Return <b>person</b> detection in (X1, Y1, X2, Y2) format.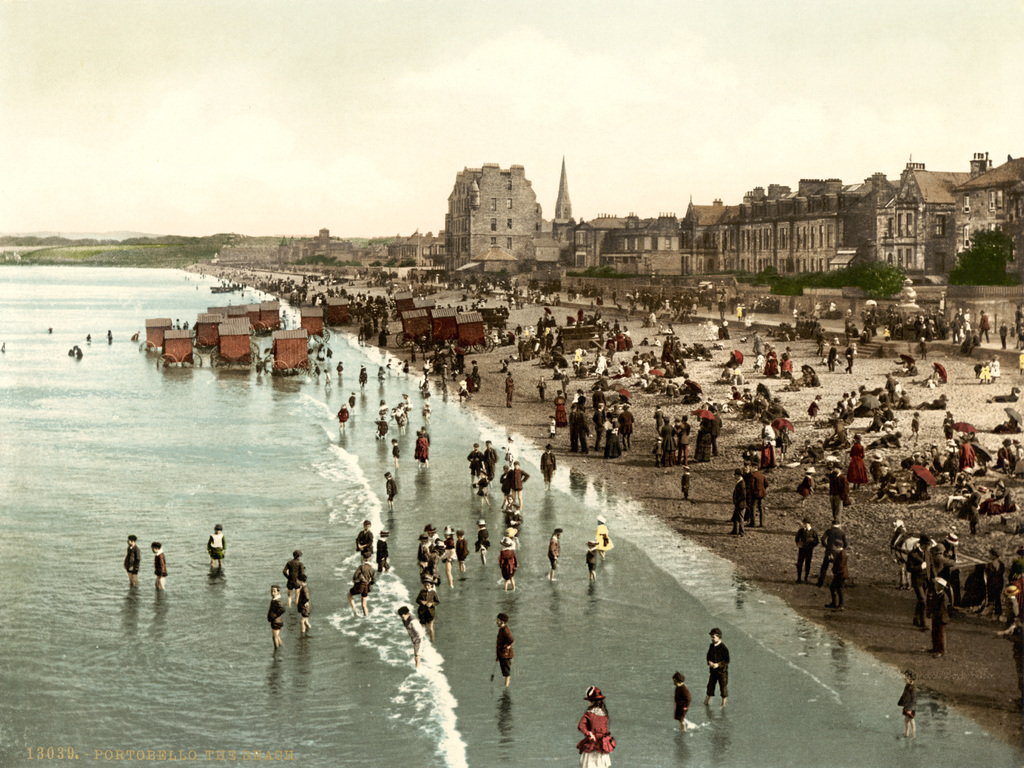
(903, 531, 937, 630).
